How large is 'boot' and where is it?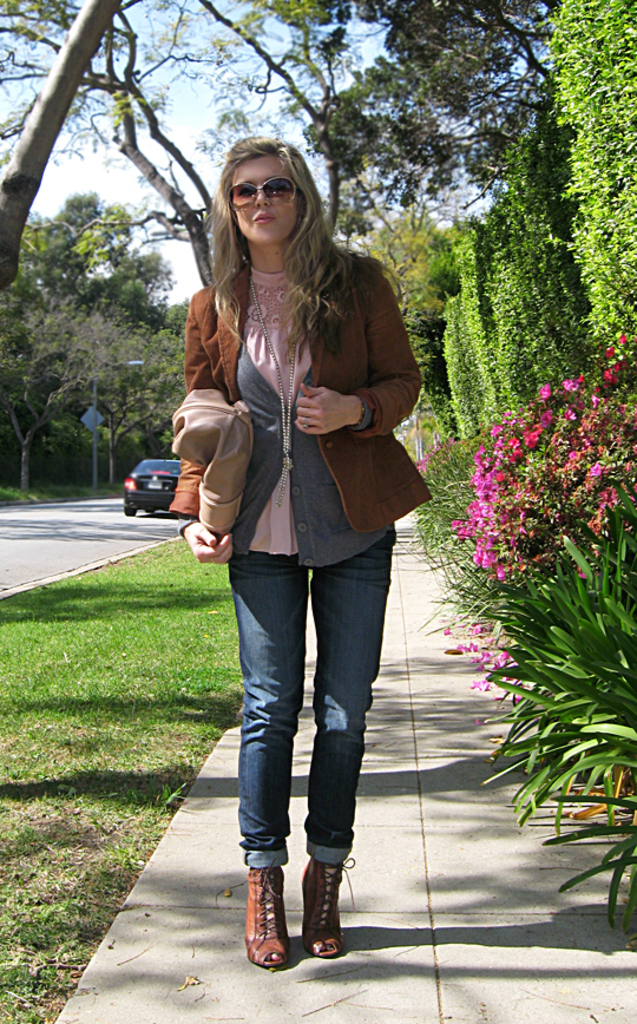
Bounding box: (241, 860, 309, 973).
